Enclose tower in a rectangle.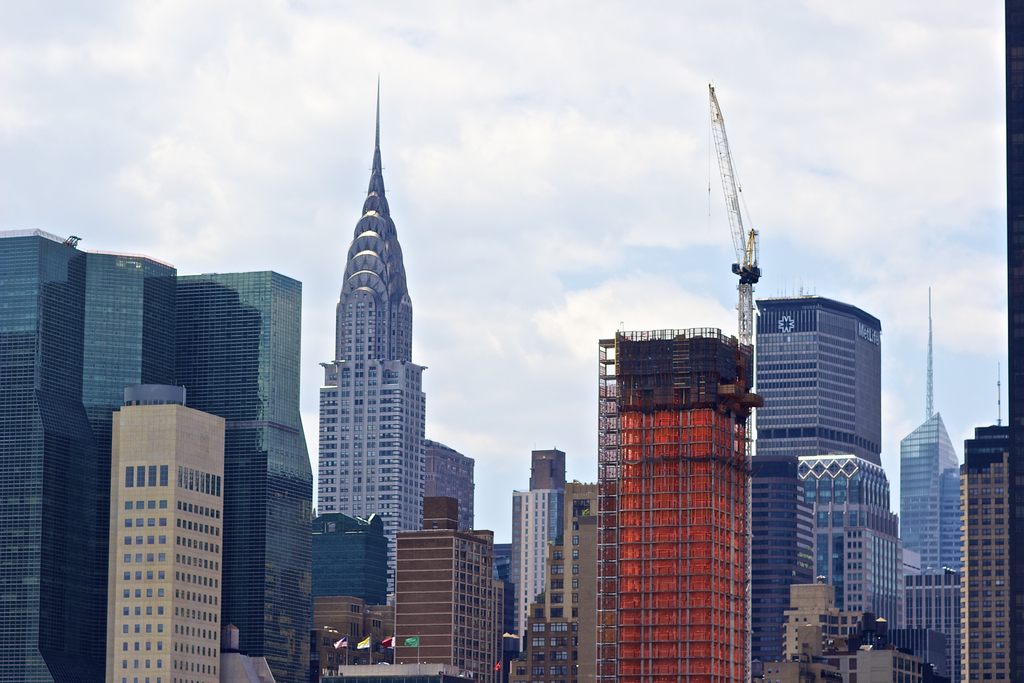
<box>508,445,566,663</box>.
